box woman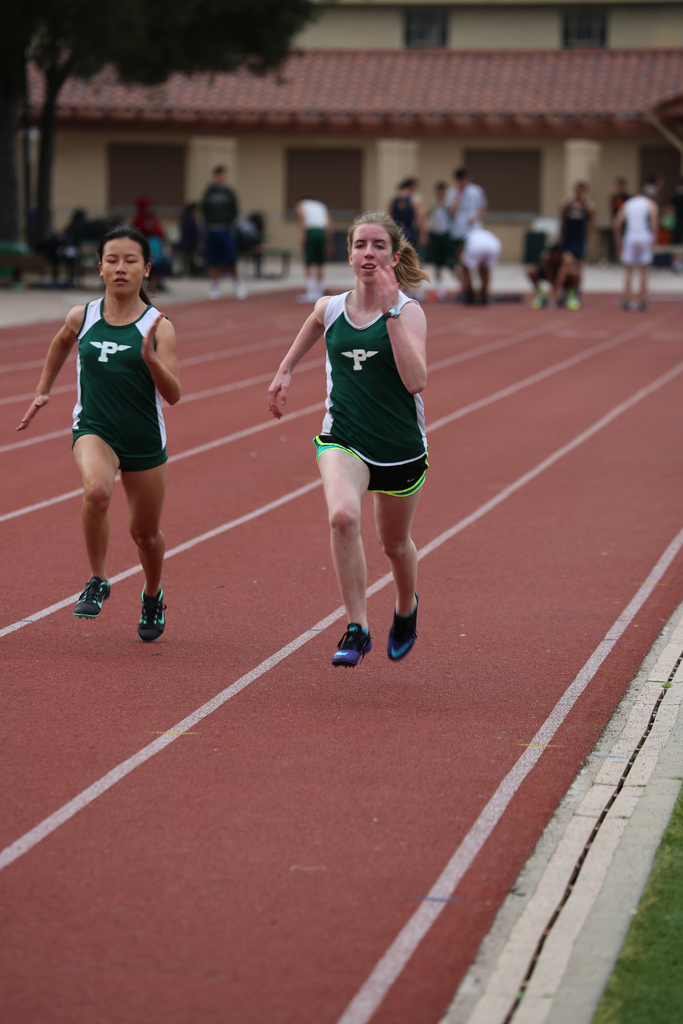
left=270, top=202, right=445, bottom=661
